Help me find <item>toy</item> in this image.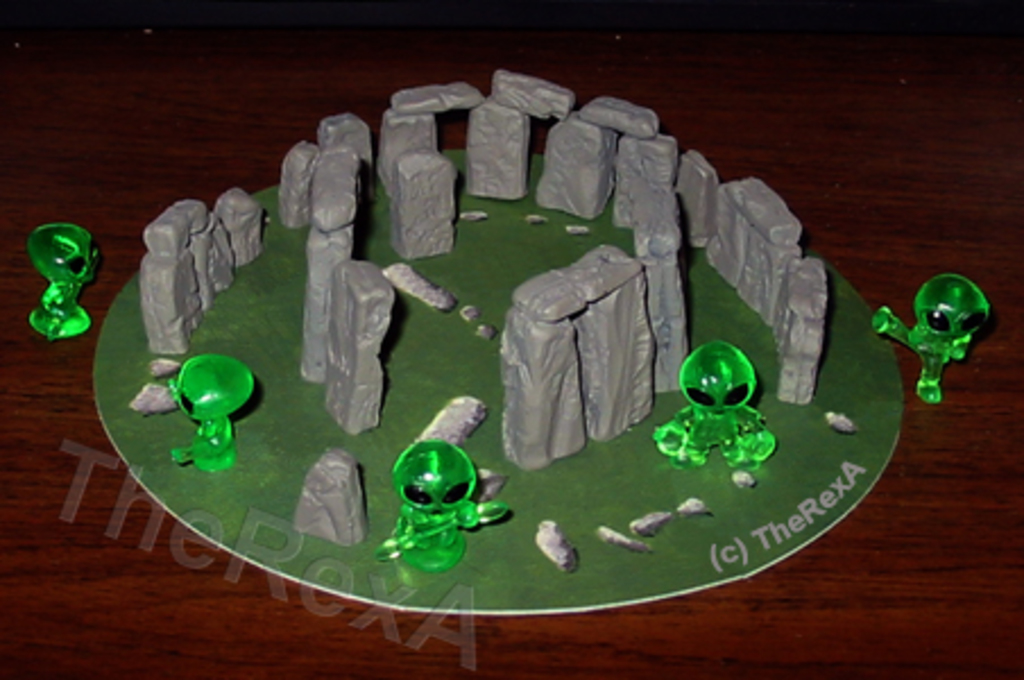
Found it: l=131, t=354, r=177, b=408.
